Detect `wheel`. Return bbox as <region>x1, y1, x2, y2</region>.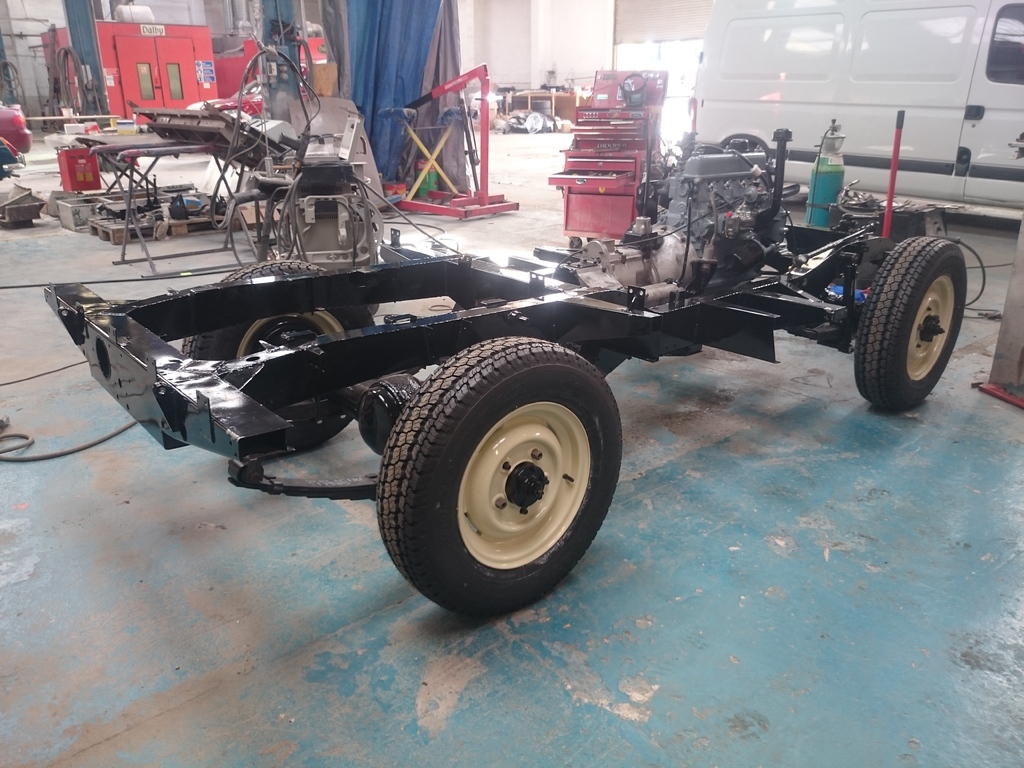
<region>720, 135, 769, 157</region>.
